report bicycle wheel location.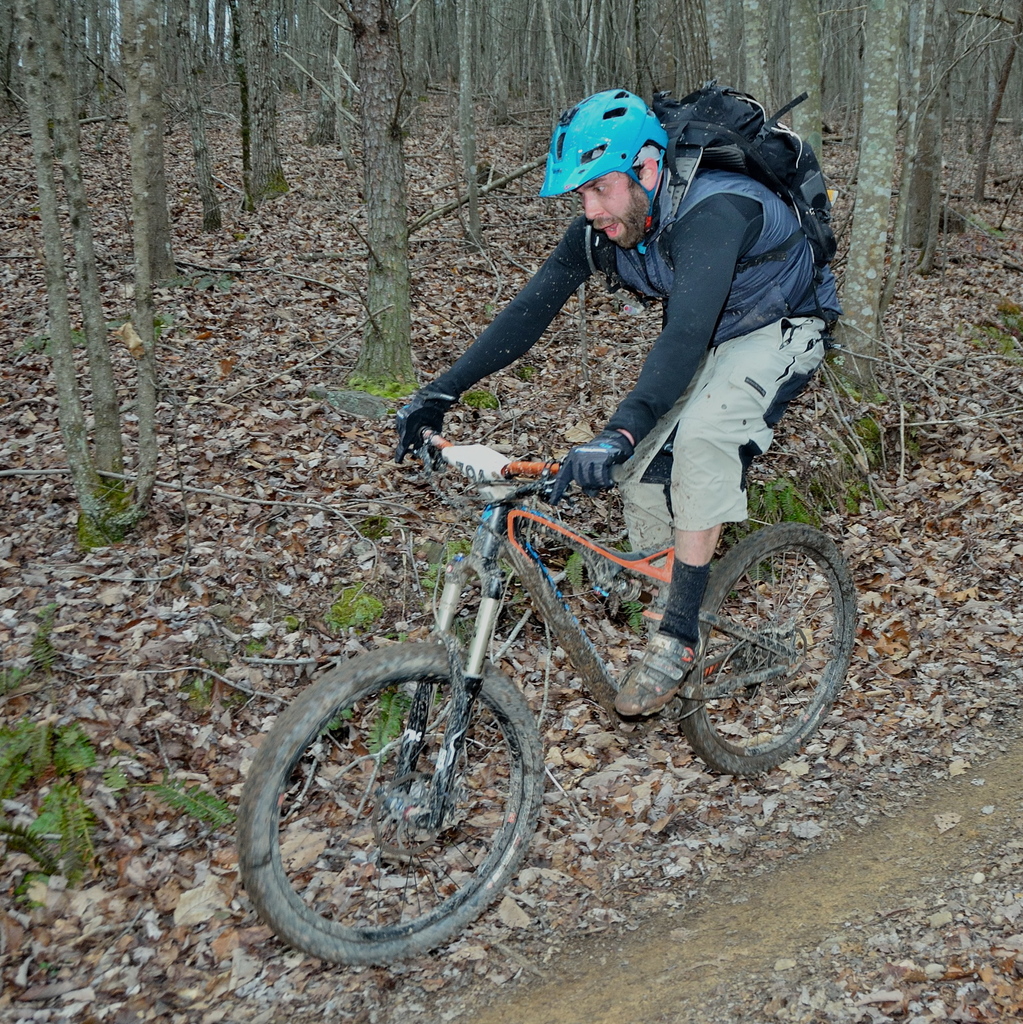
Report: <bbox>676, 525, 857, 776</bbox>.
